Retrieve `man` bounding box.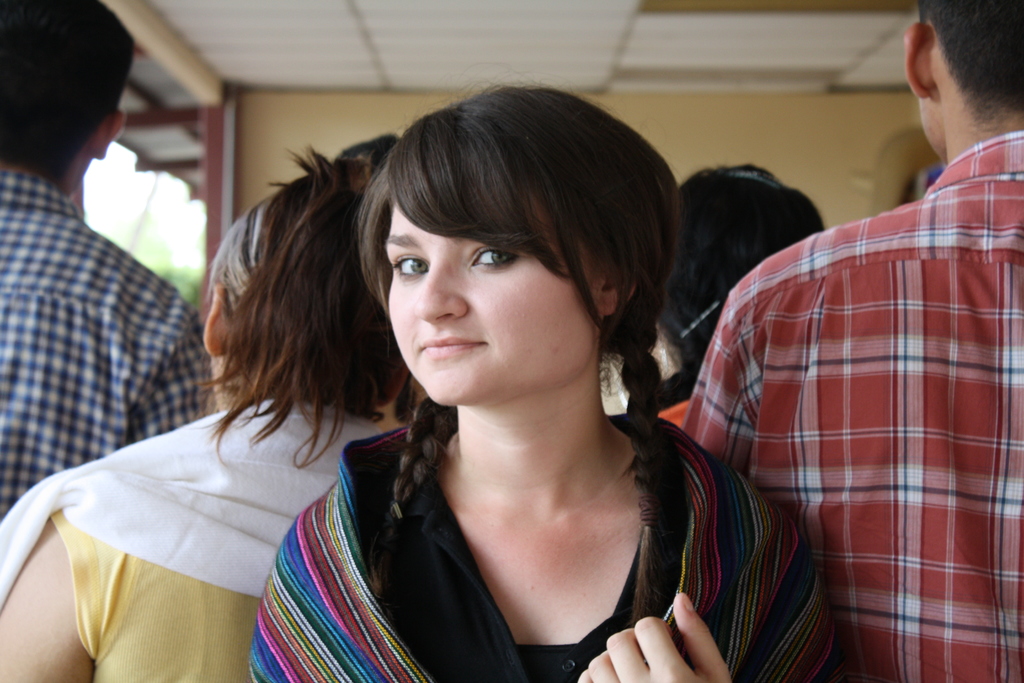
Bounding box: (679,0,1023,682).
